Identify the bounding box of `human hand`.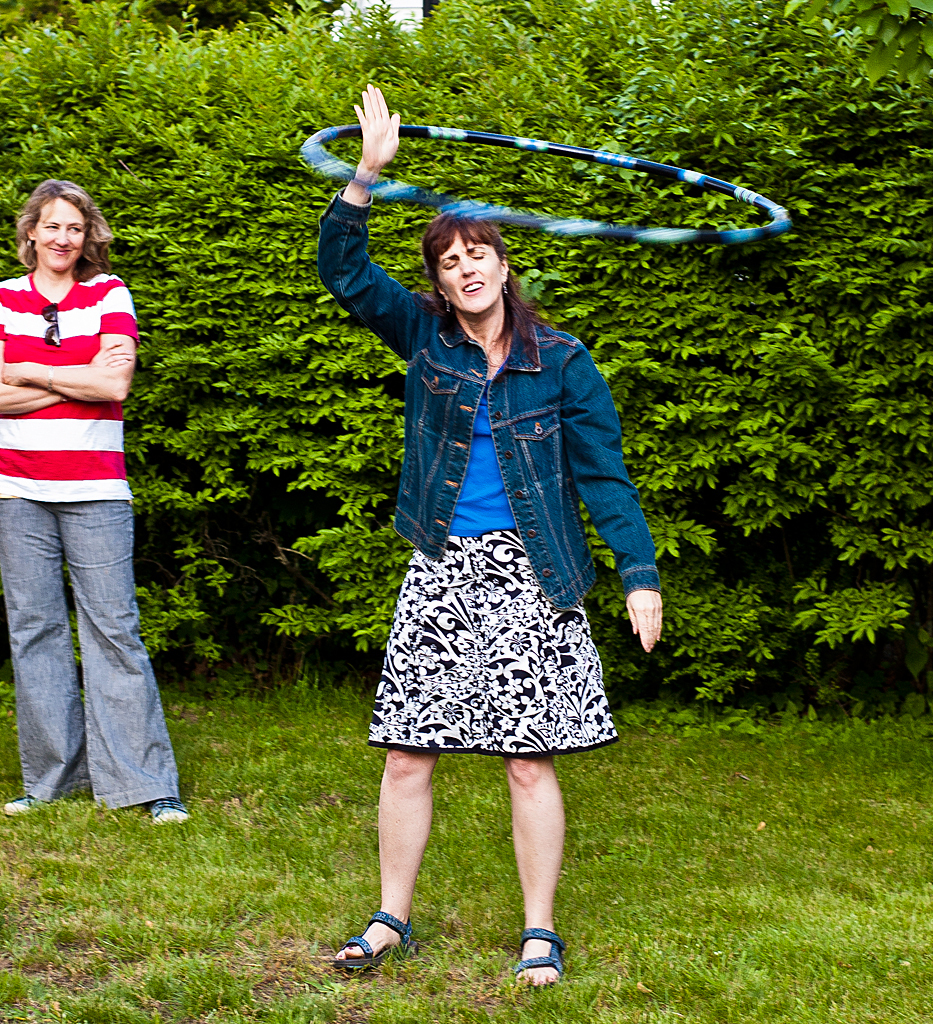
1 361 28 386.
